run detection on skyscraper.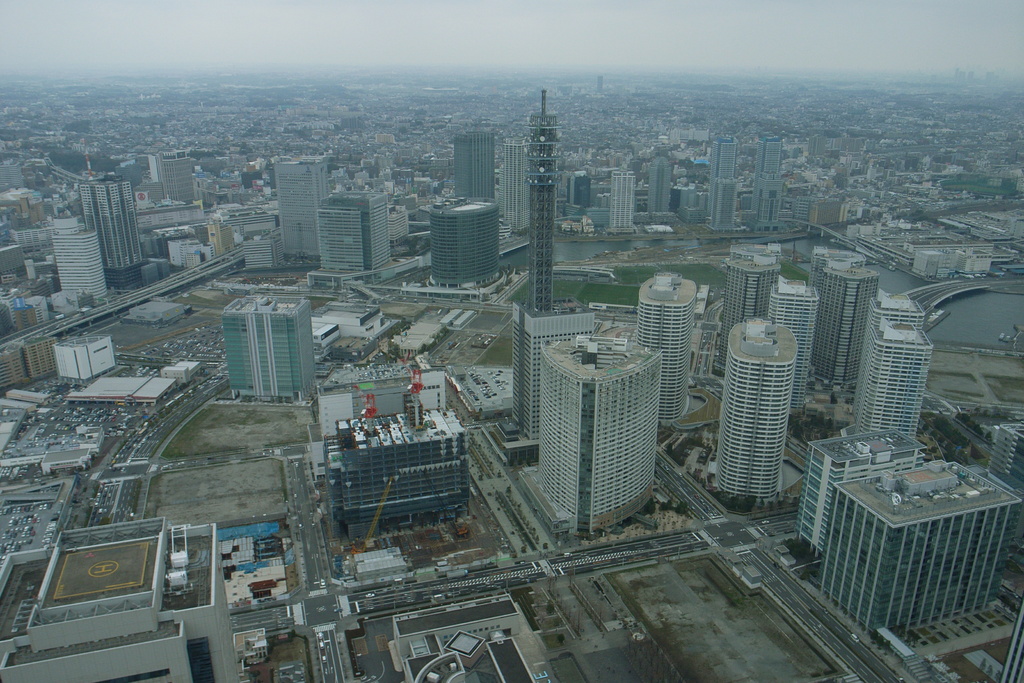
Result: box(769, 279, 814, 406).
